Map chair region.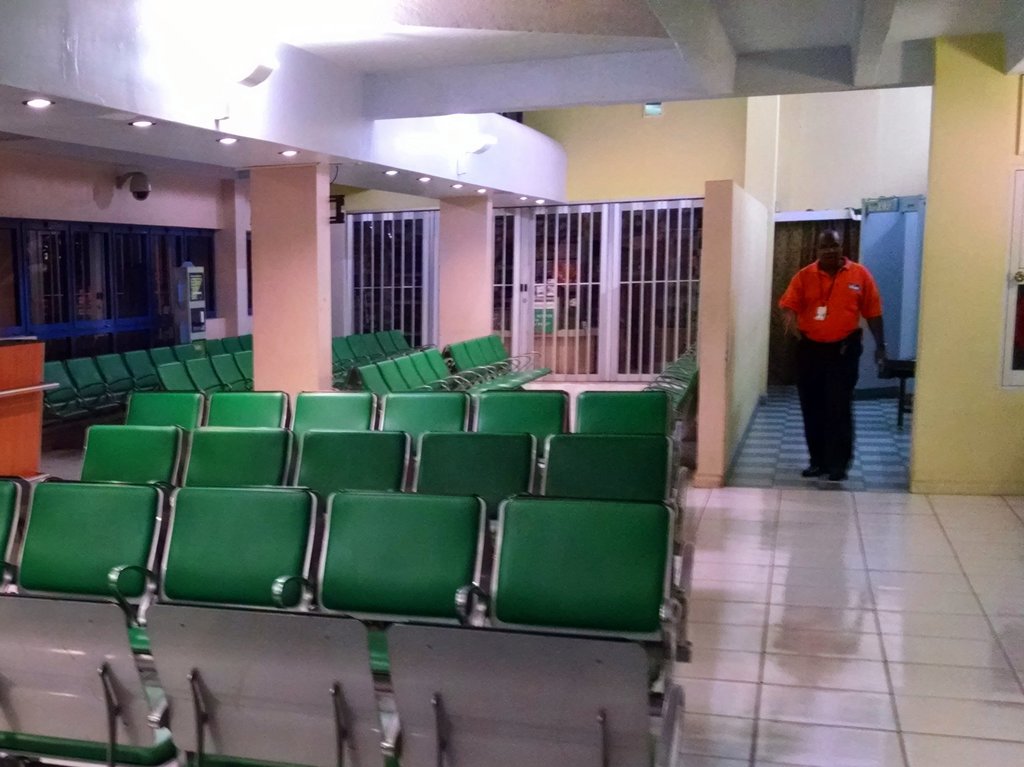
Mapped to detection(182, 425, 296, 487).
